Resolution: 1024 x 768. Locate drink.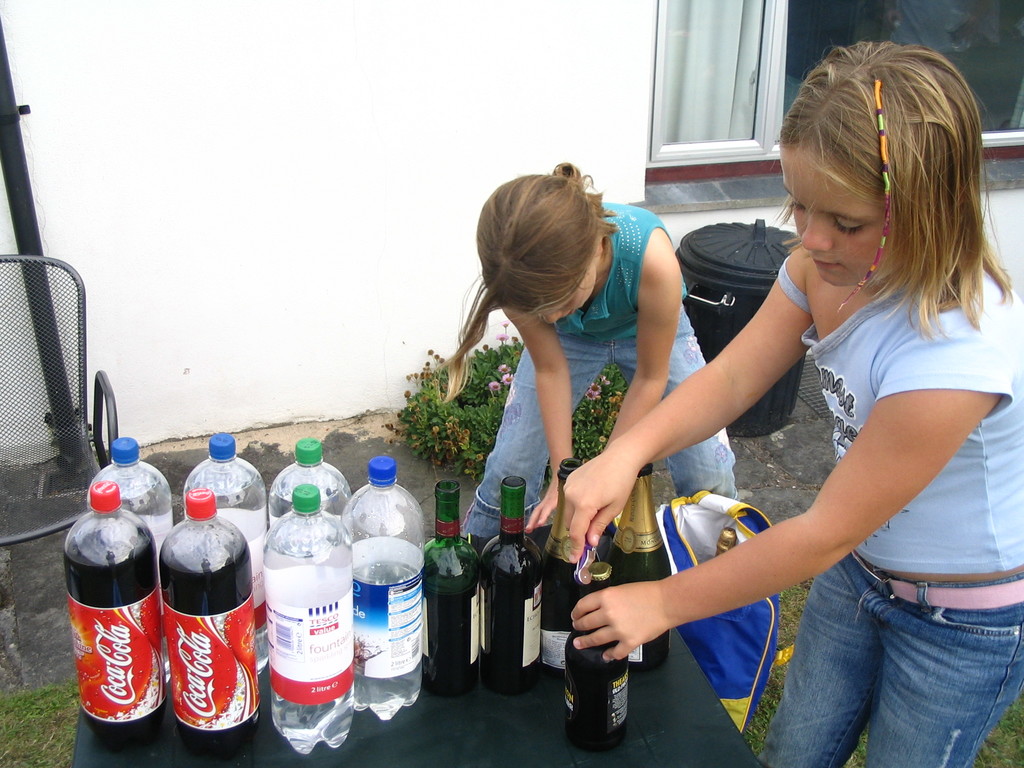
rect(124, 478, 175, 543).
